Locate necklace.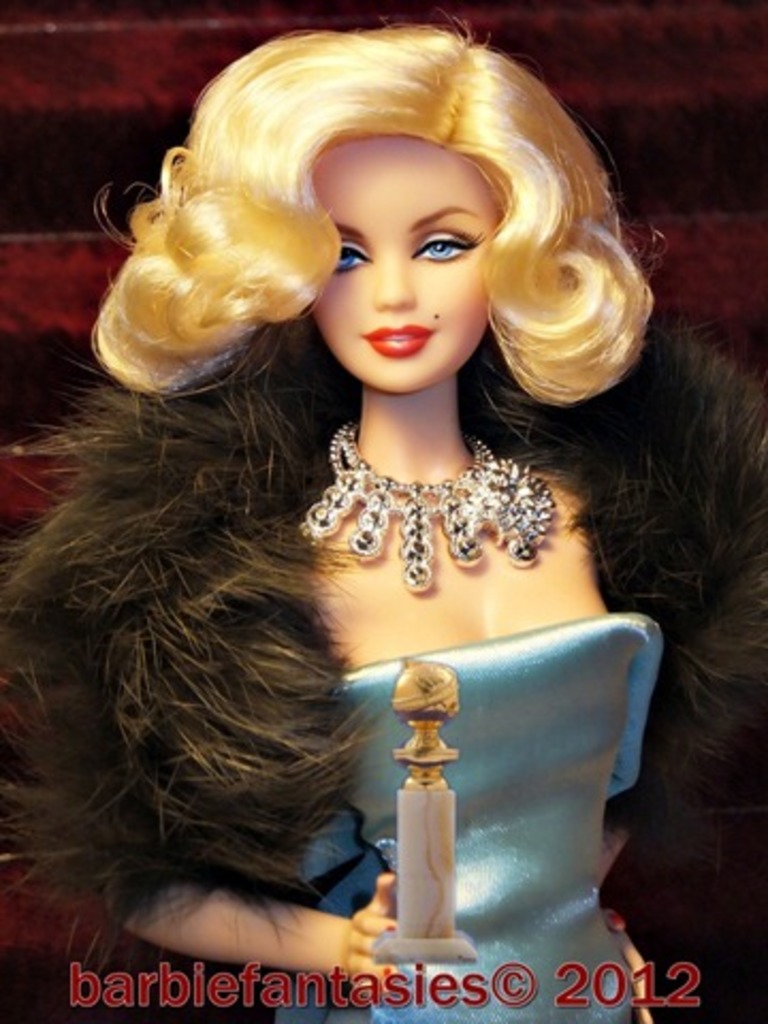
Bounding box: x1=297, y1=403, x2=565, y2=574.
